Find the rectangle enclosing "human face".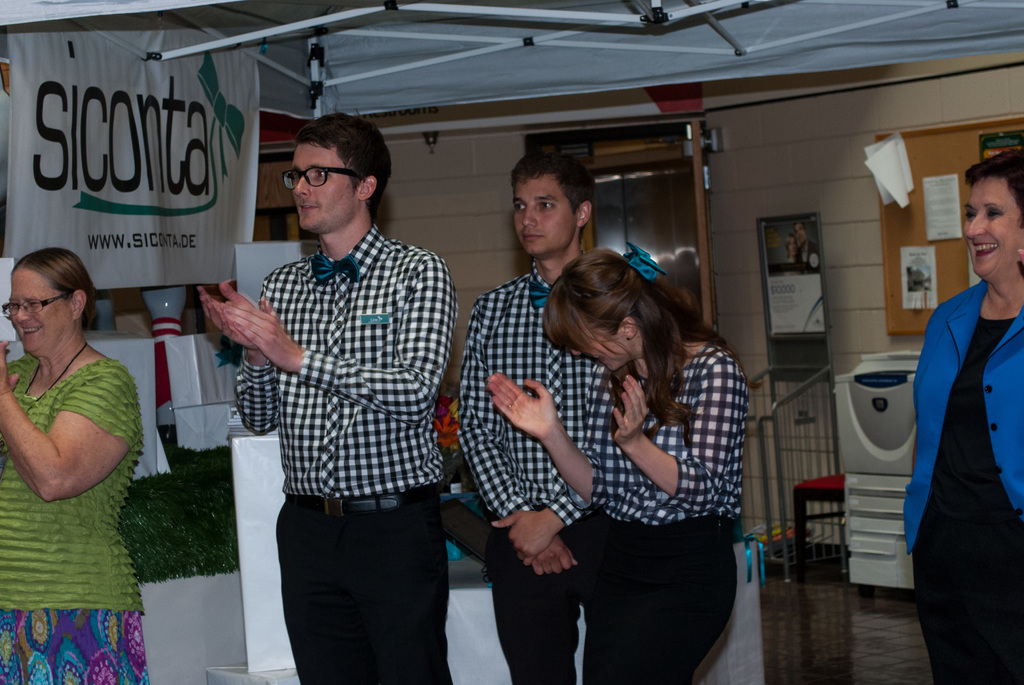
<bbox>570, 322, 625, 371</bbox>.
